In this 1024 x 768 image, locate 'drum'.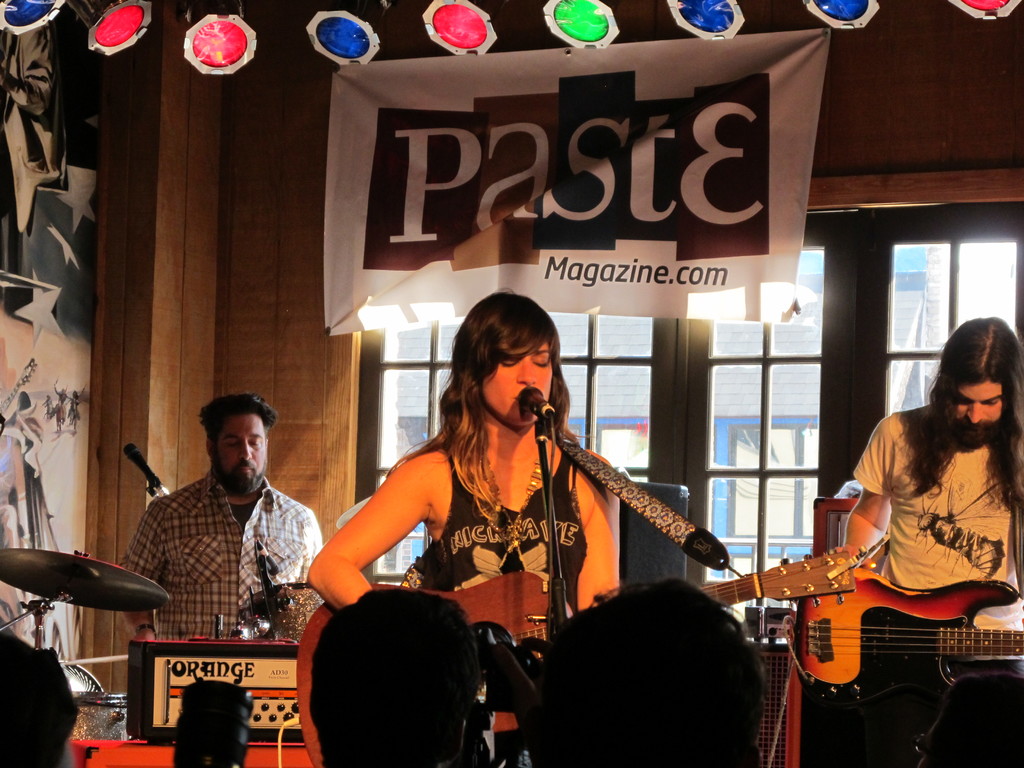
Bounding box: left=239, top=585, right=324, bottom=646.
